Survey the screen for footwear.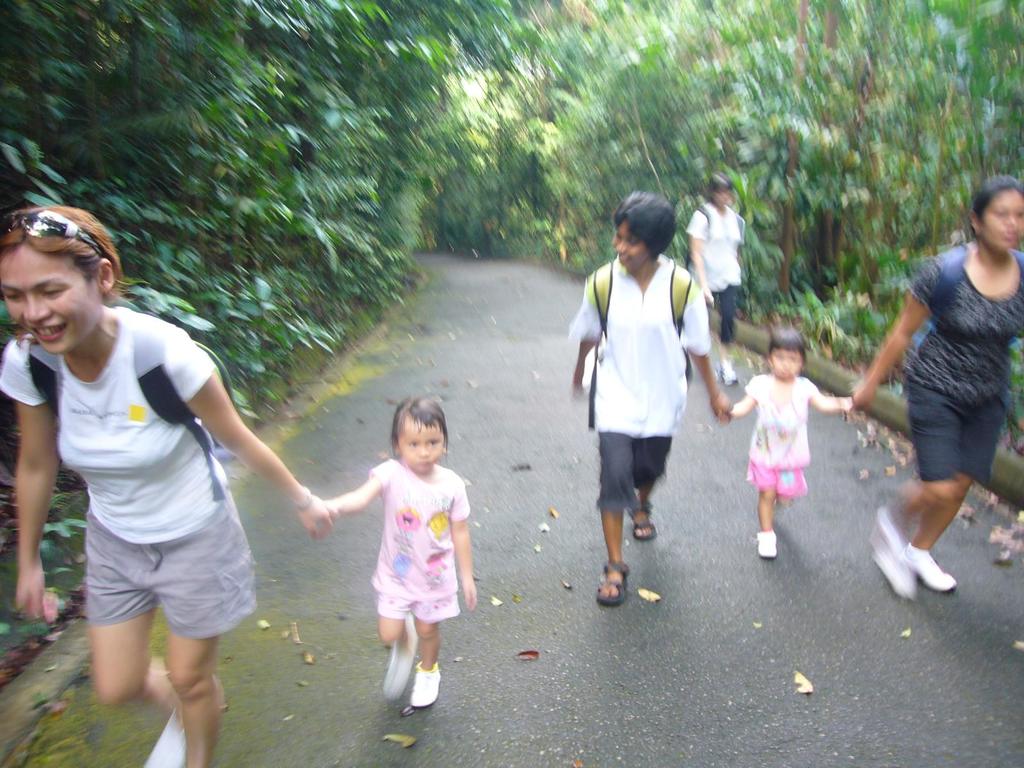
Survey found: x1=629, y1=503, x2=658, y2=541.
